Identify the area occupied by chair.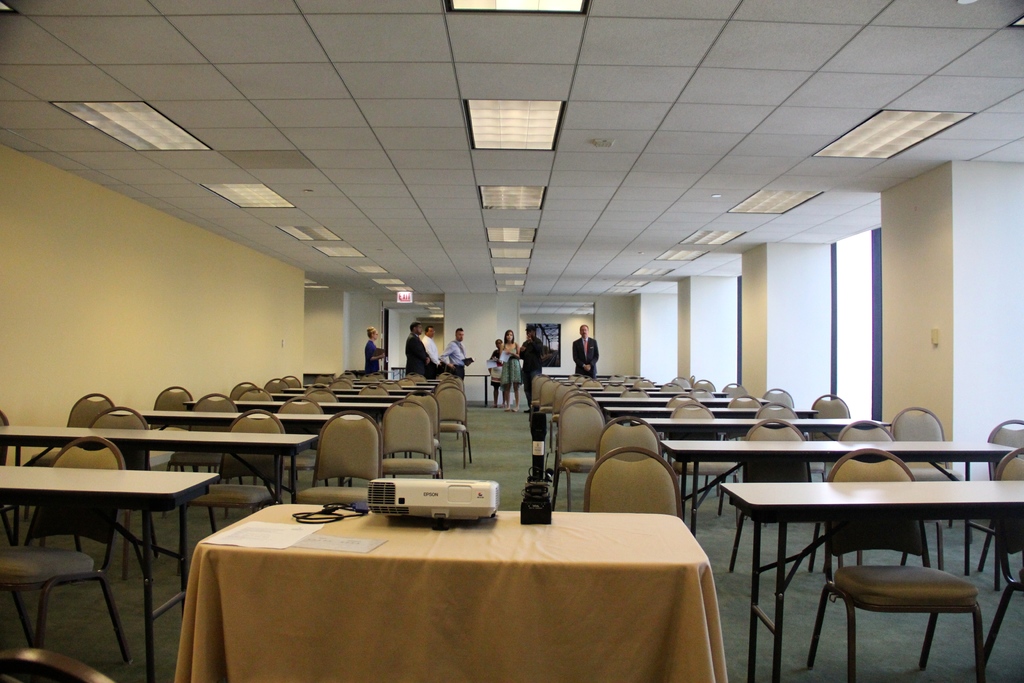
Area: [left=833, top=416, right=902, bottom=463].
